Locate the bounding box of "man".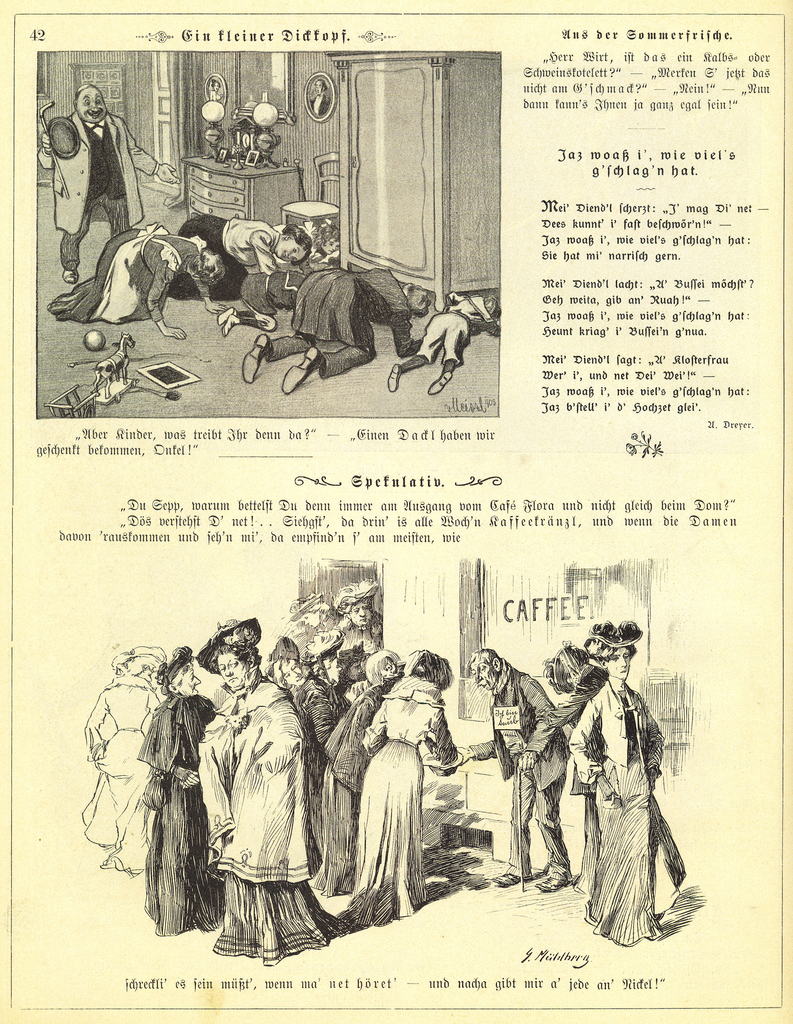
Bounding box: region(37, 81, 178, 282).
